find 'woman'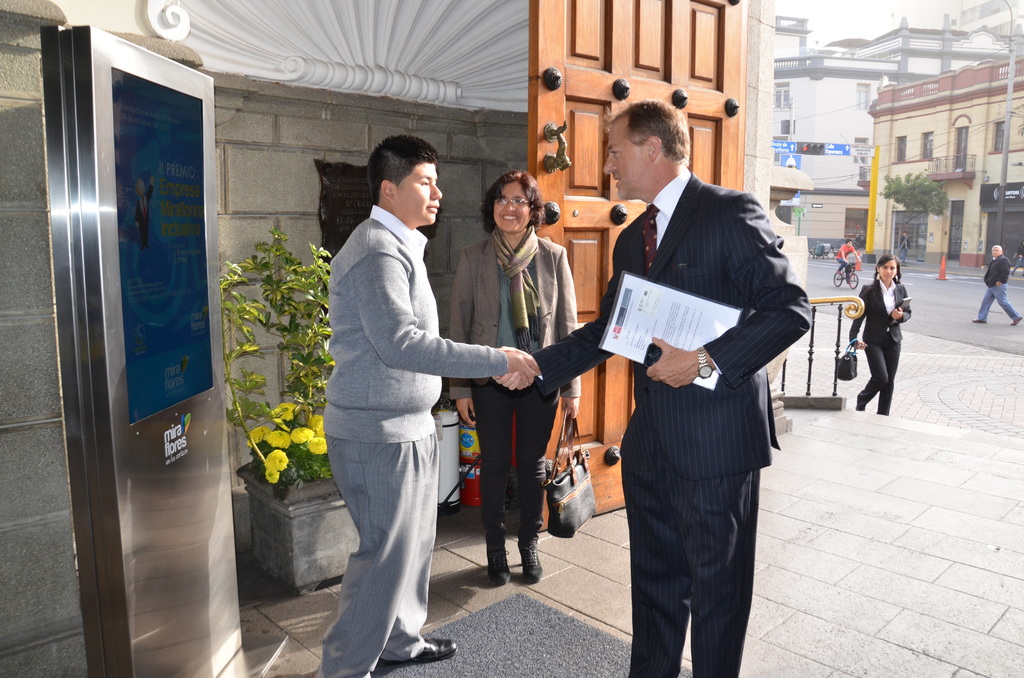
locate(845, 250, 917, 423)
